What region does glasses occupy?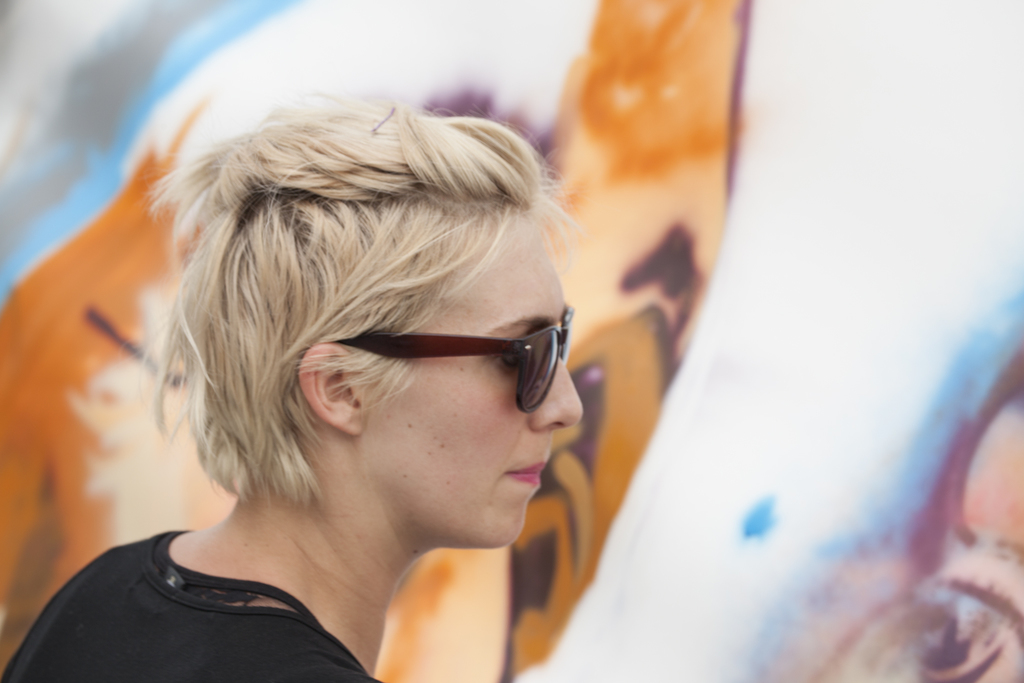
x1=340 y1=301 x2=576 y2=420.
